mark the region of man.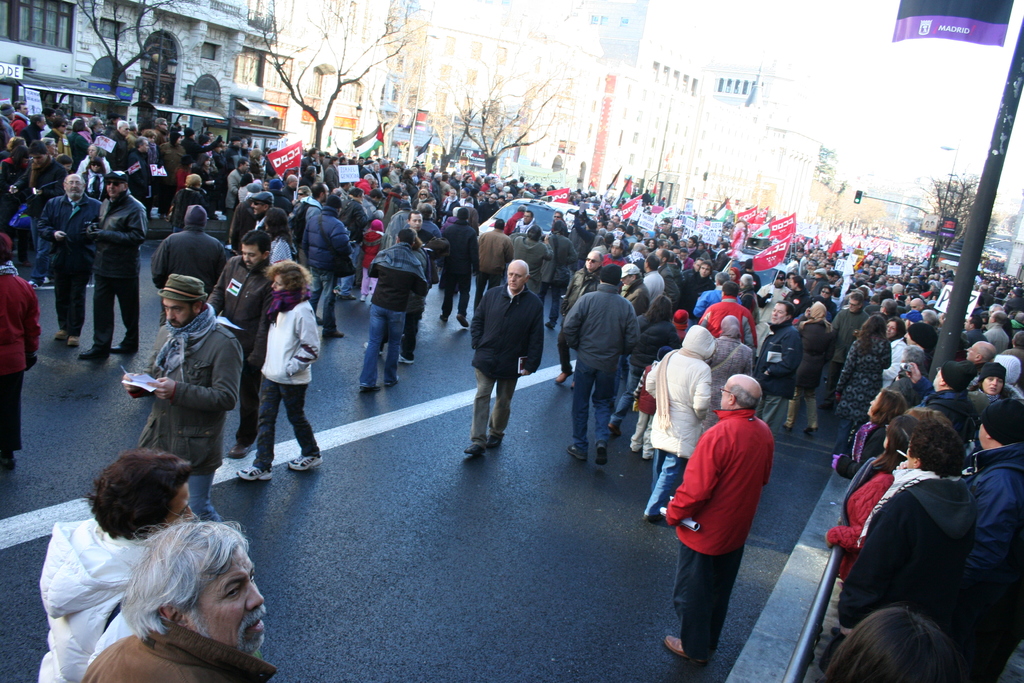
Region: bbox=(519, 211, 534, 238).
